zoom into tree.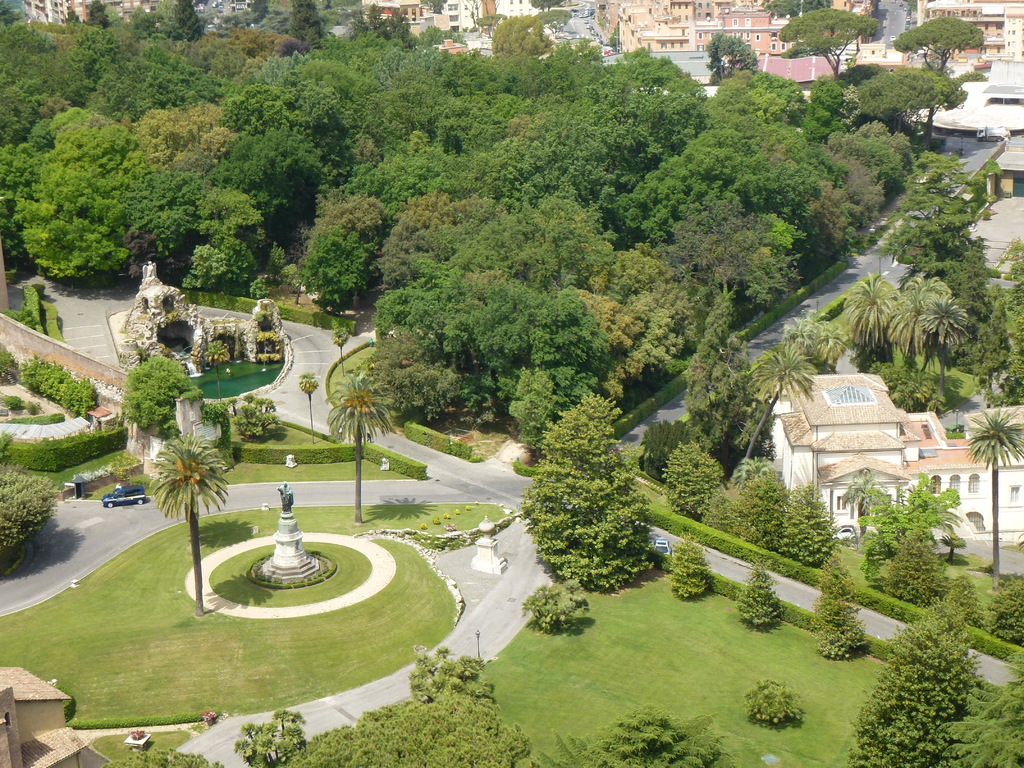
Zoom target: (788,305,842,369).
